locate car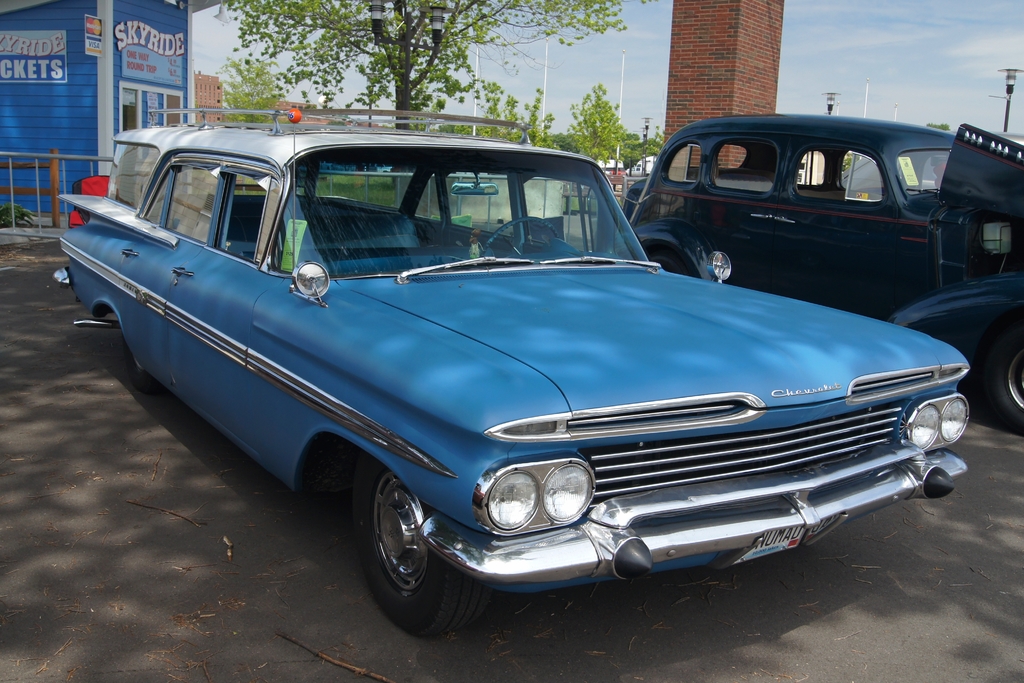
298:166:307:172
